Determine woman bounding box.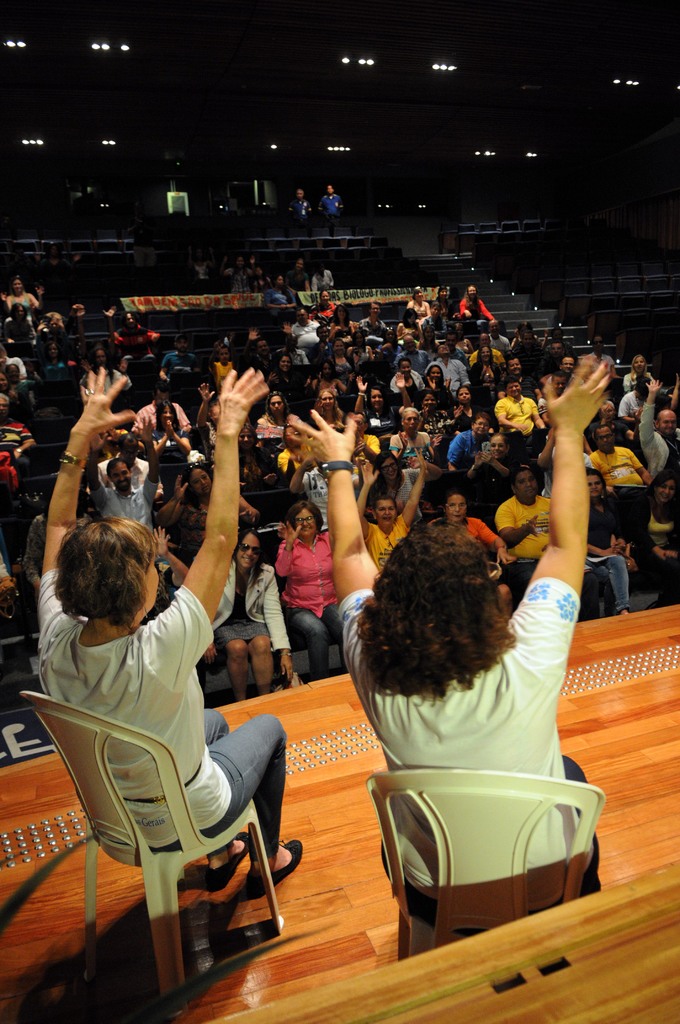
Determined: bbox(353, 381, 397, 436).
